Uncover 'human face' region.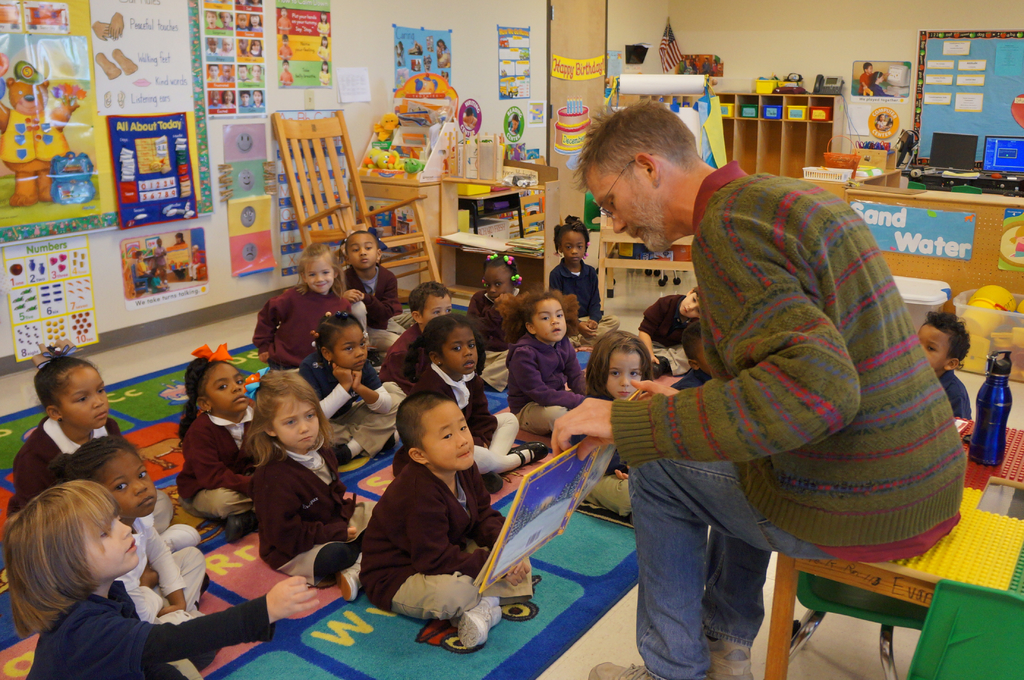
Uncovered: [270,394,320,449].
